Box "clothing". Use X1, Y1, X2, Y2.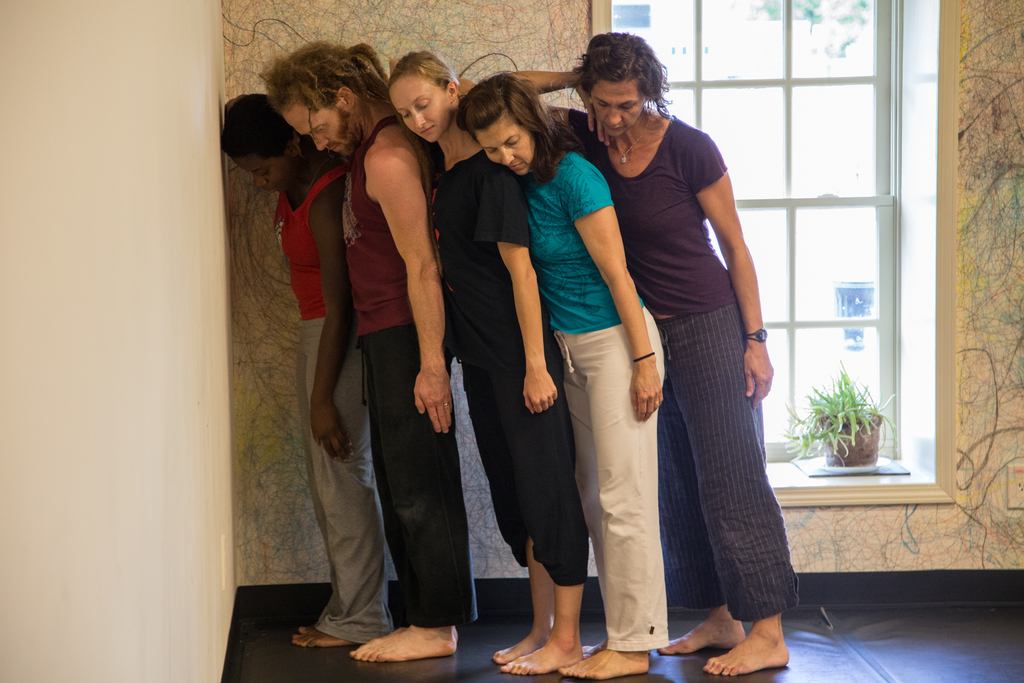
340, 114, 502, 627.
